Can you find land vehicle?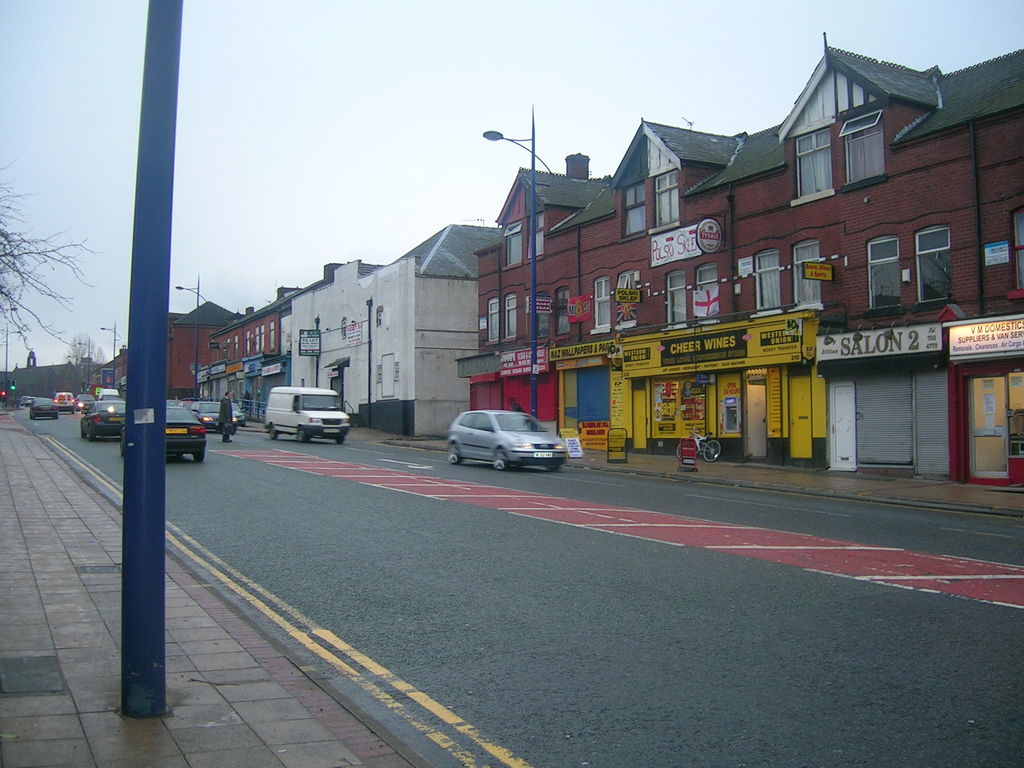
Yes, bounding box: (168,400,177,403).
